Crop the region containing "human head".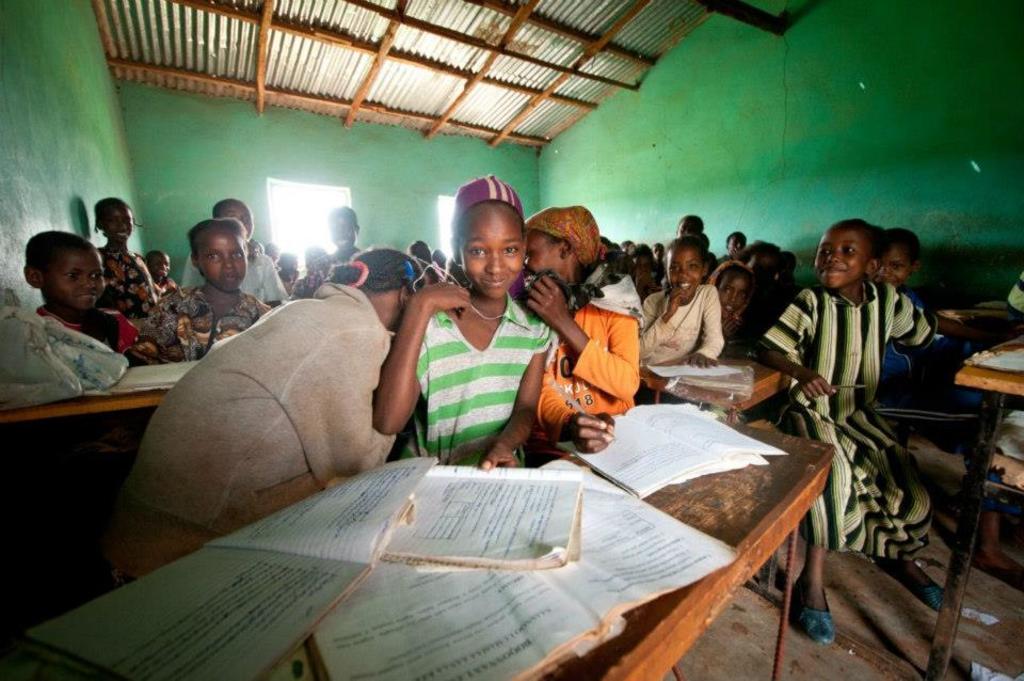
Crop region: [94,196,131,246].
